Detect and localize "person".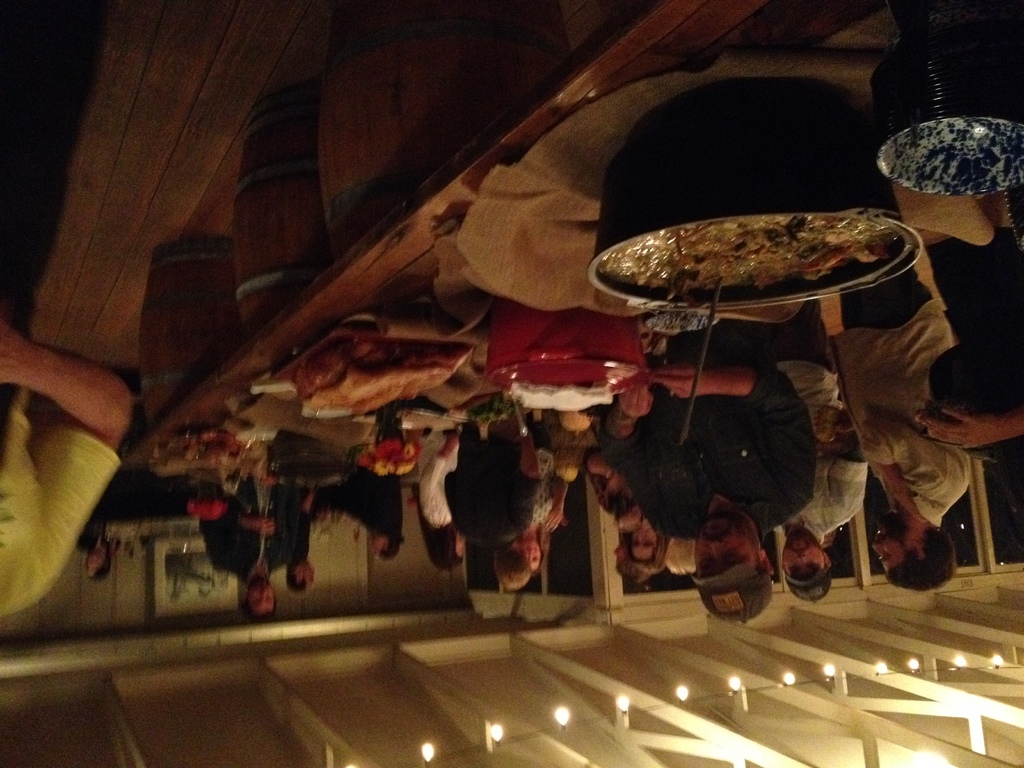
Localized at 621:365:818:624.
